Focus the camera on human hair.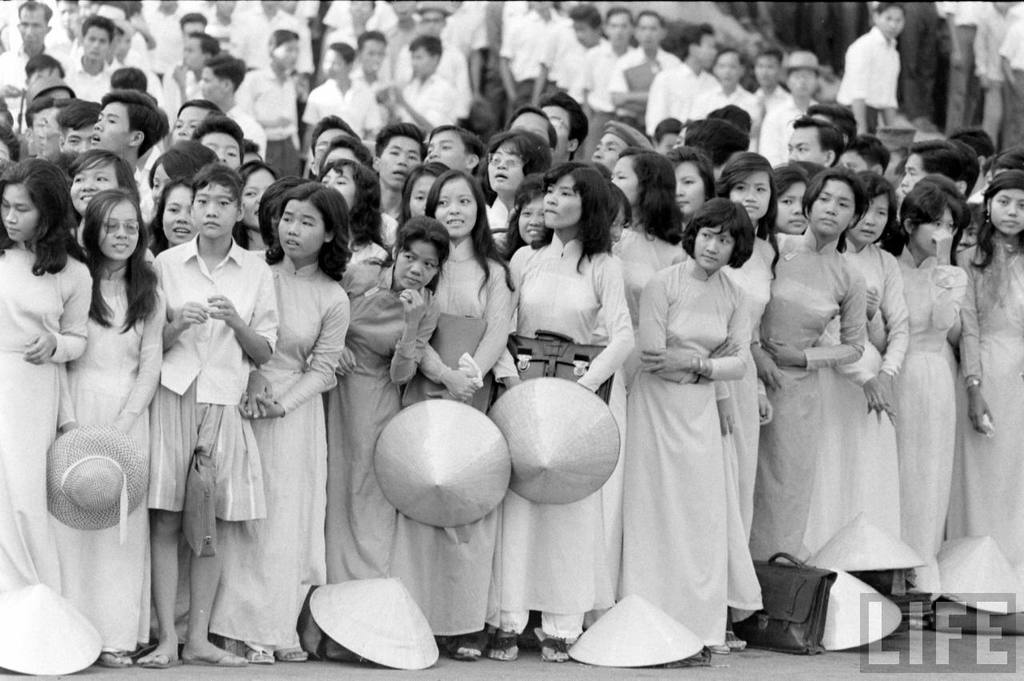
Focus region: [974, 167, 1023, 271].
